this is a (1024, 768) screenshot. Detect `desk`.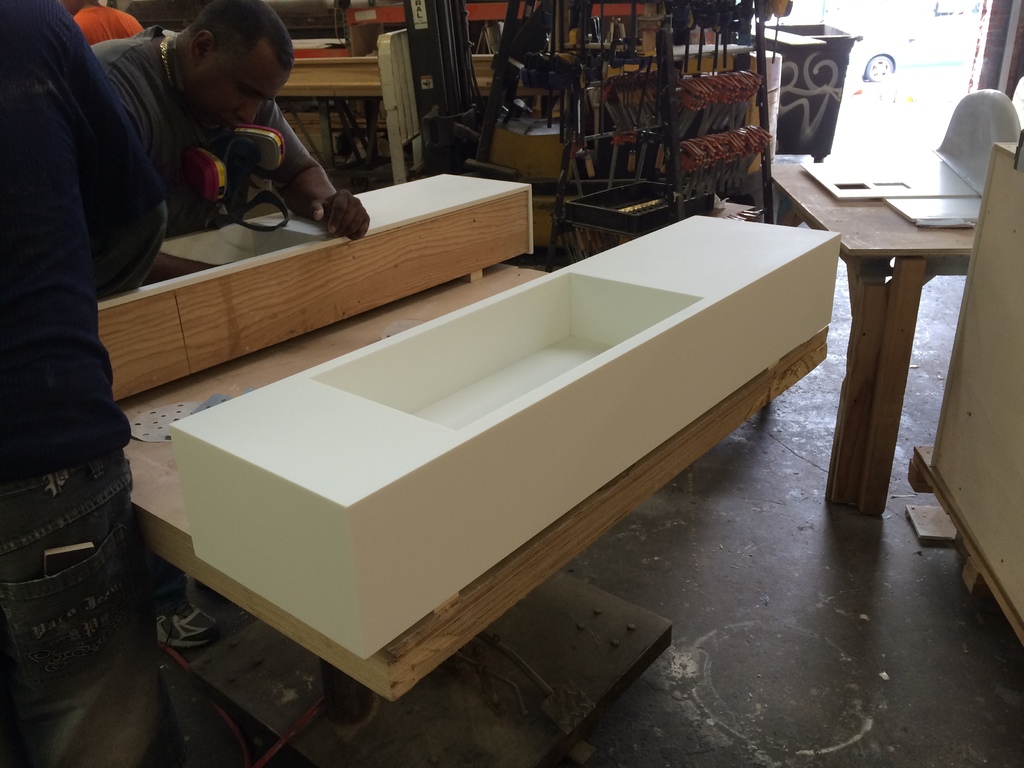
bbox=(787, 123, 989, 563).
